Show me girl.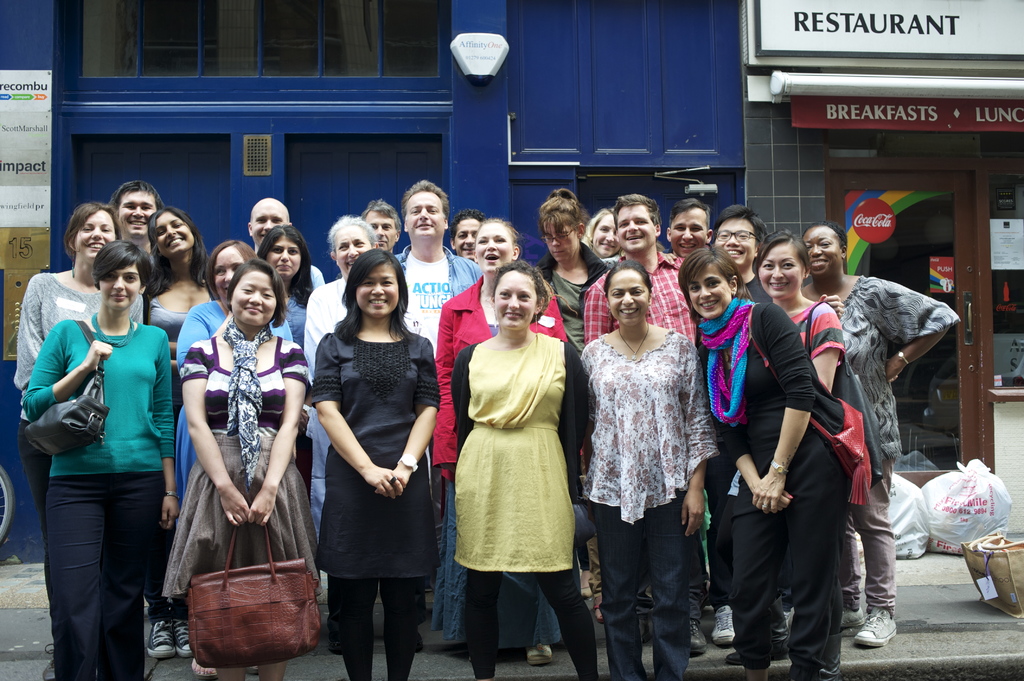
girl is here: 19/239/173/678.
